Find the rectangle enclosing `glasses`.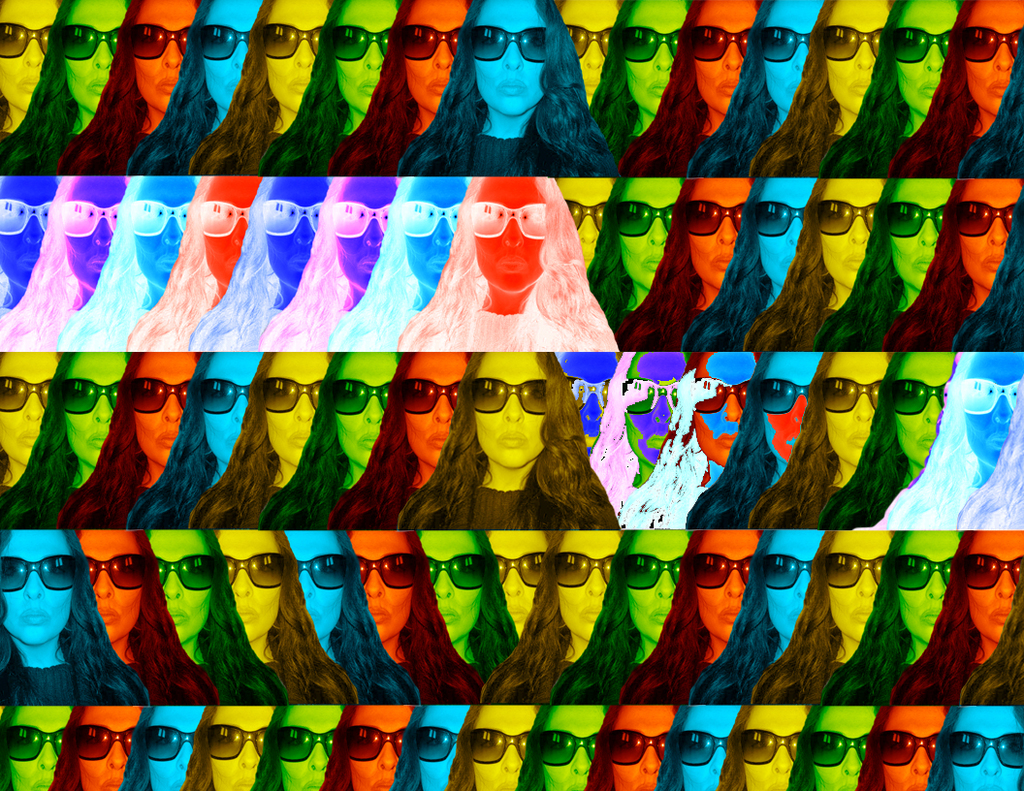
bbox(559, 26, 616, 61).
